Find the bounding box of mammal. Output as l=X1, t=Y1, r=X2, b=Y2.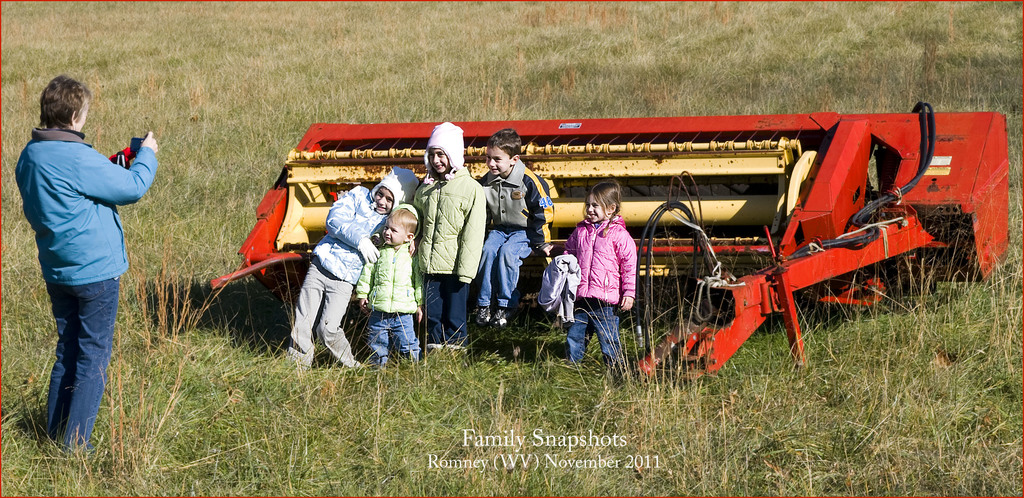
l=284, t=167, r=415, b=370.
